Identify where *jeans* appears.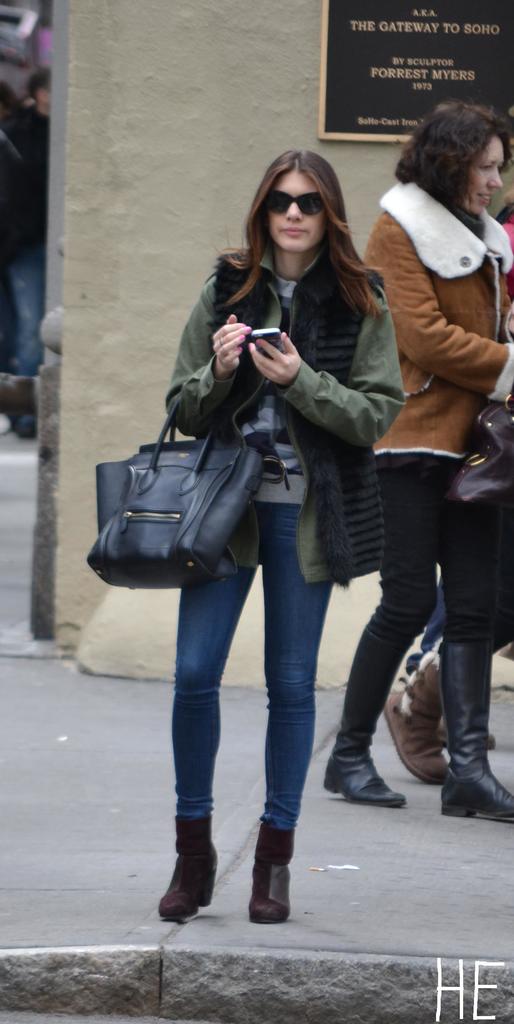
Appears at (350,449,474,713).
